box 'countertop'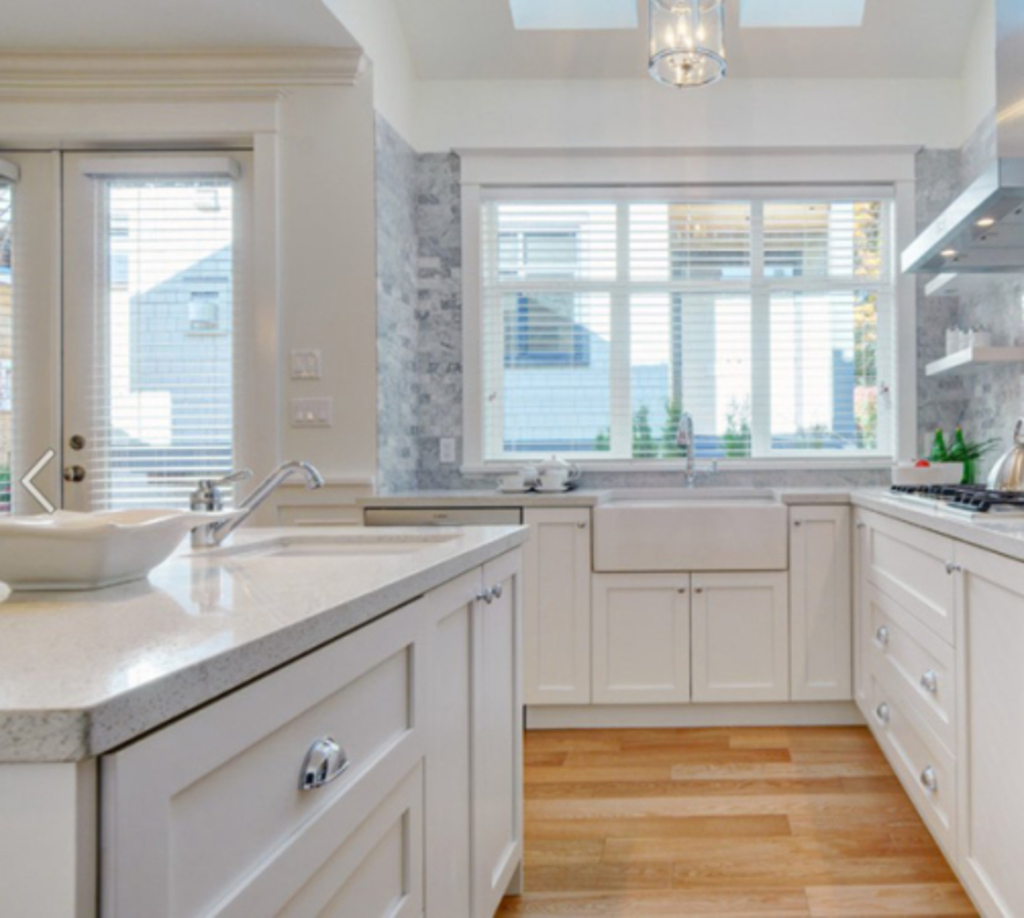
(359,477,1022,916)
